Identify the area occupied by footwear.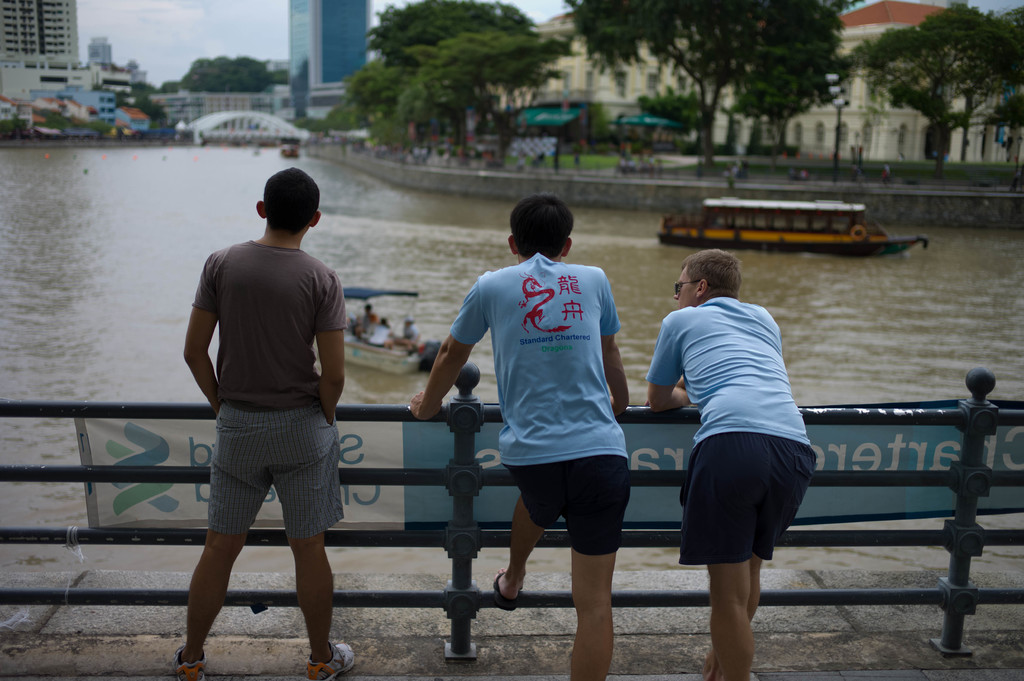
Area: (493,568,527,616).
